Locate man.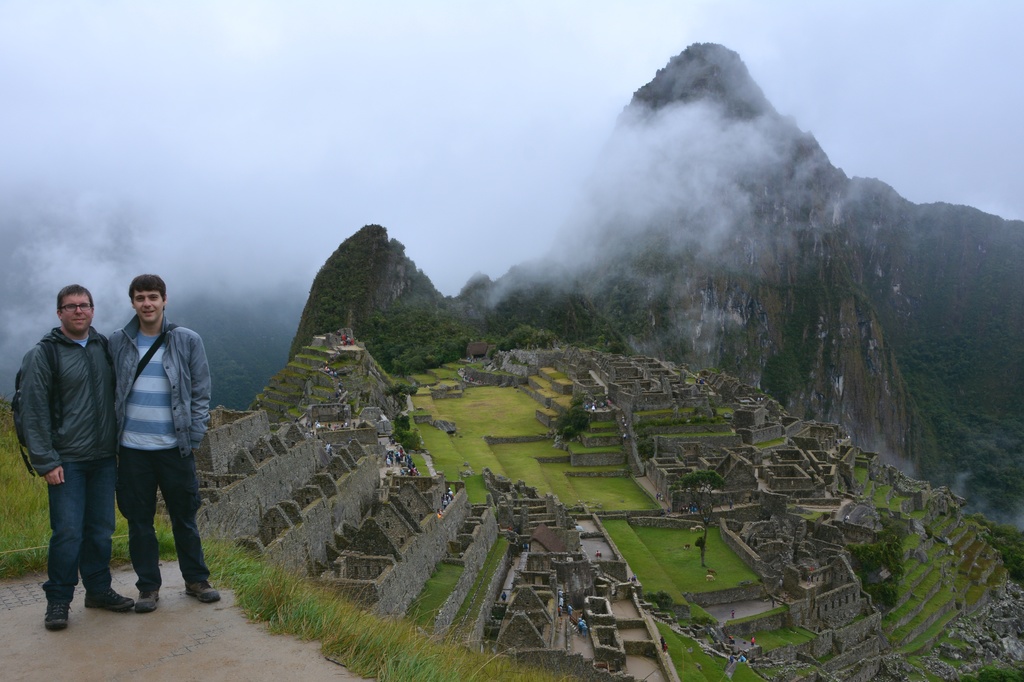
Bounding box: box=[11, 269, 113, 652].
